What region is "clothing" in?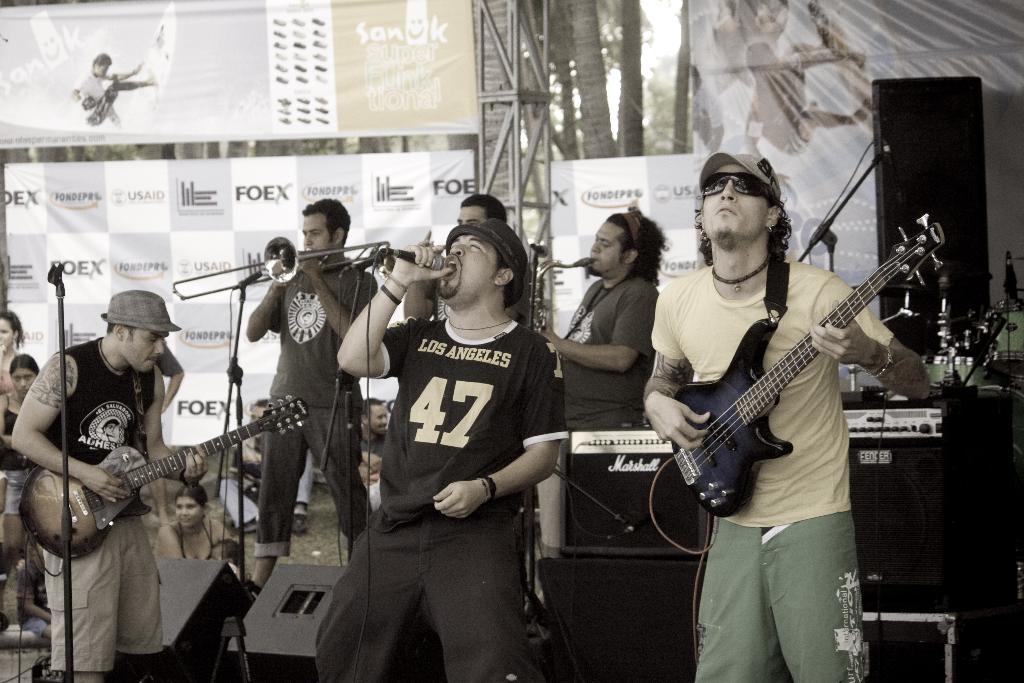
box=[565, 268, 657, 439].
